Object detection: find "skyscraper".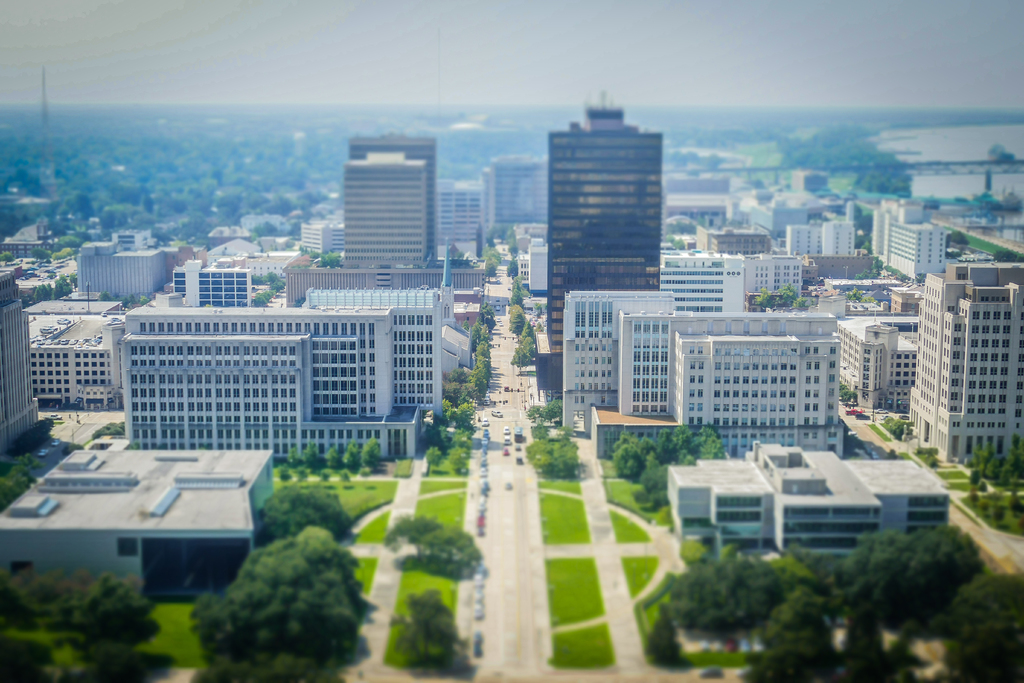
[left=664, top=448, right=949, bottom=559].
